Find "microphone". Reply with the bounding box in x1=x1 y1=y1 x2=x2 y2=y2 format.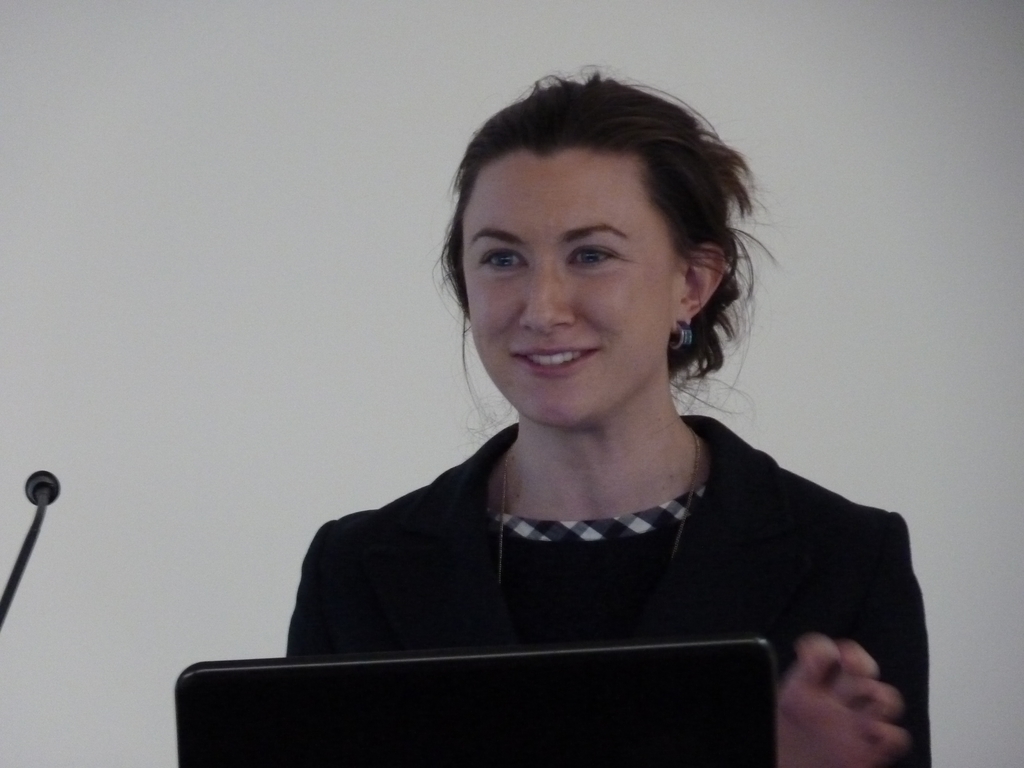
x1=0 y1=465 x2=61 y2=621.
